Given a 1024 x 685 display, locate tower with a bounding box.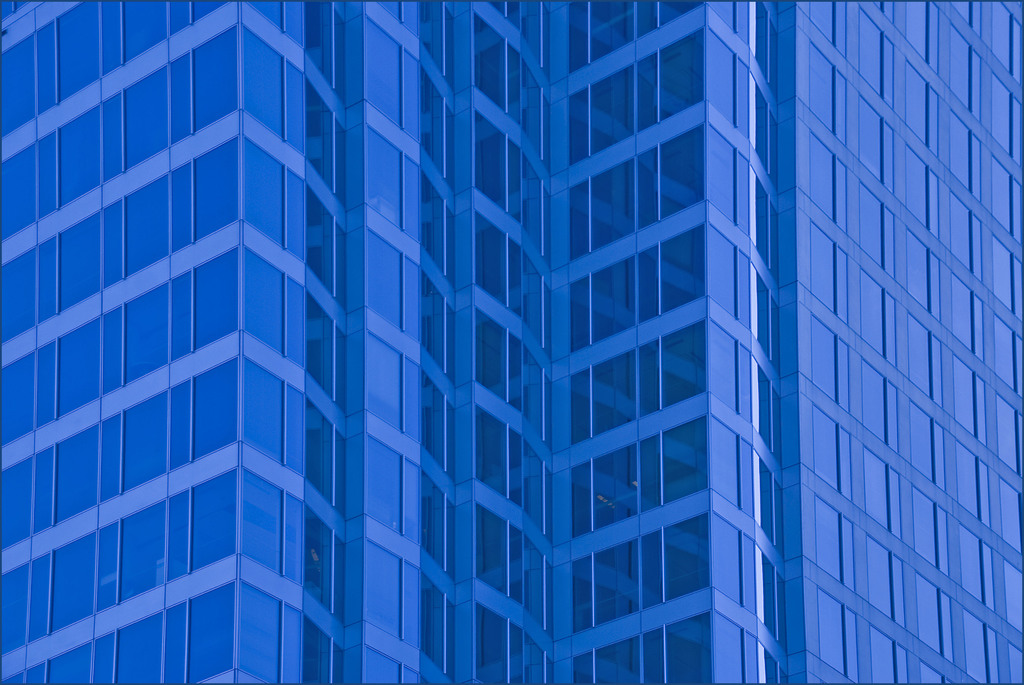
Located: bbox(0, 0, 1023, 684).
